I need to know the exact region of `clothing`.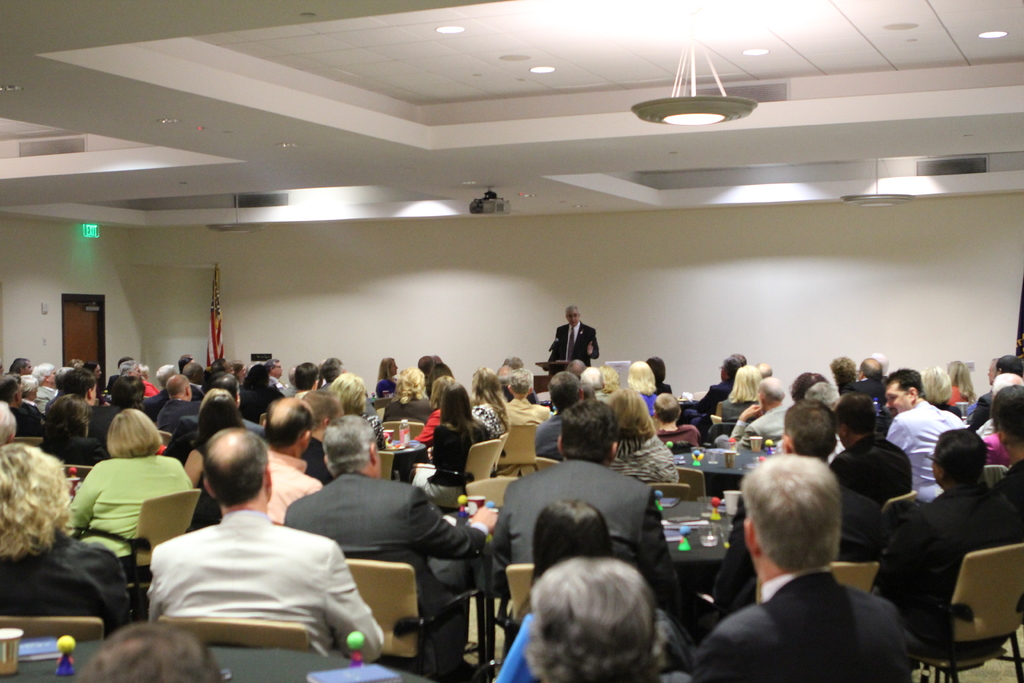
Region: [x1=144, y1=506, x2=392, y2=658].
